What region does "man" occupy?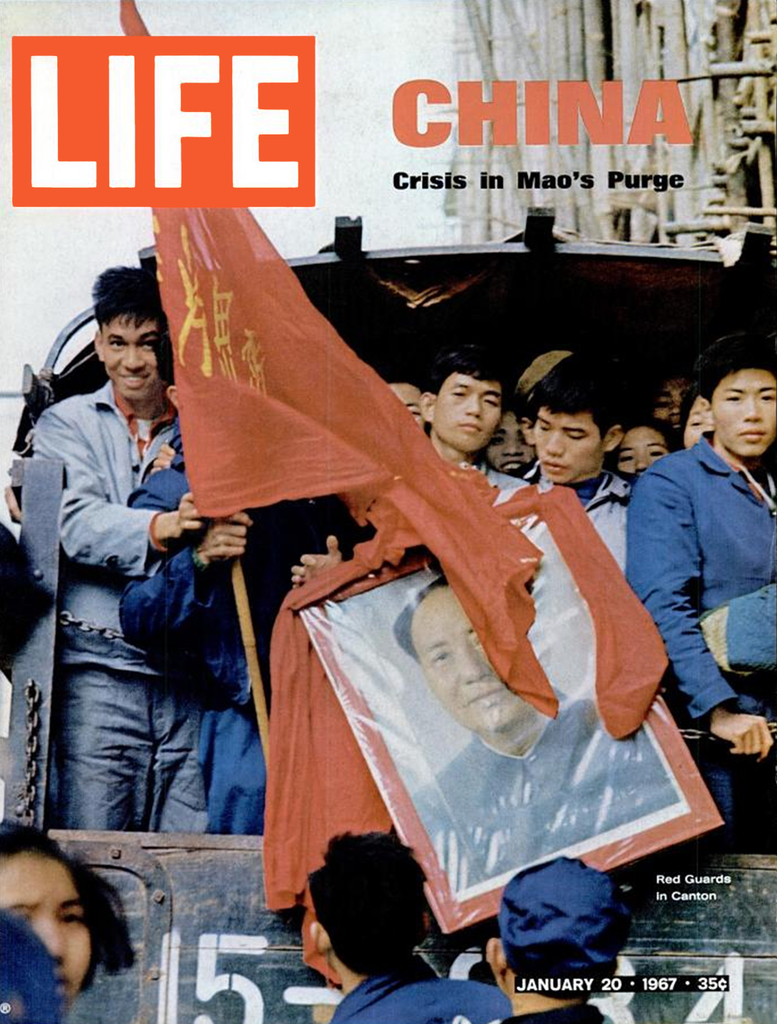
locate(511, 335, 645, 576).
